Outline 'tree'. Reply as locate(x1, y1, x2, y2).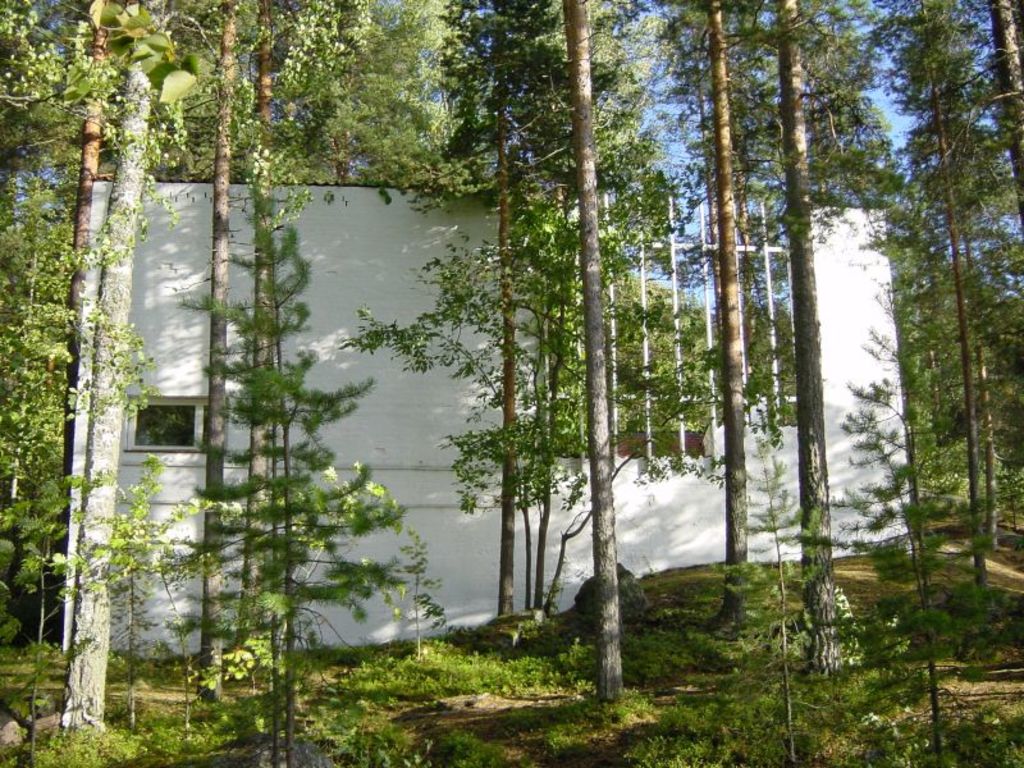
locate(209, 0, 369, 767).
